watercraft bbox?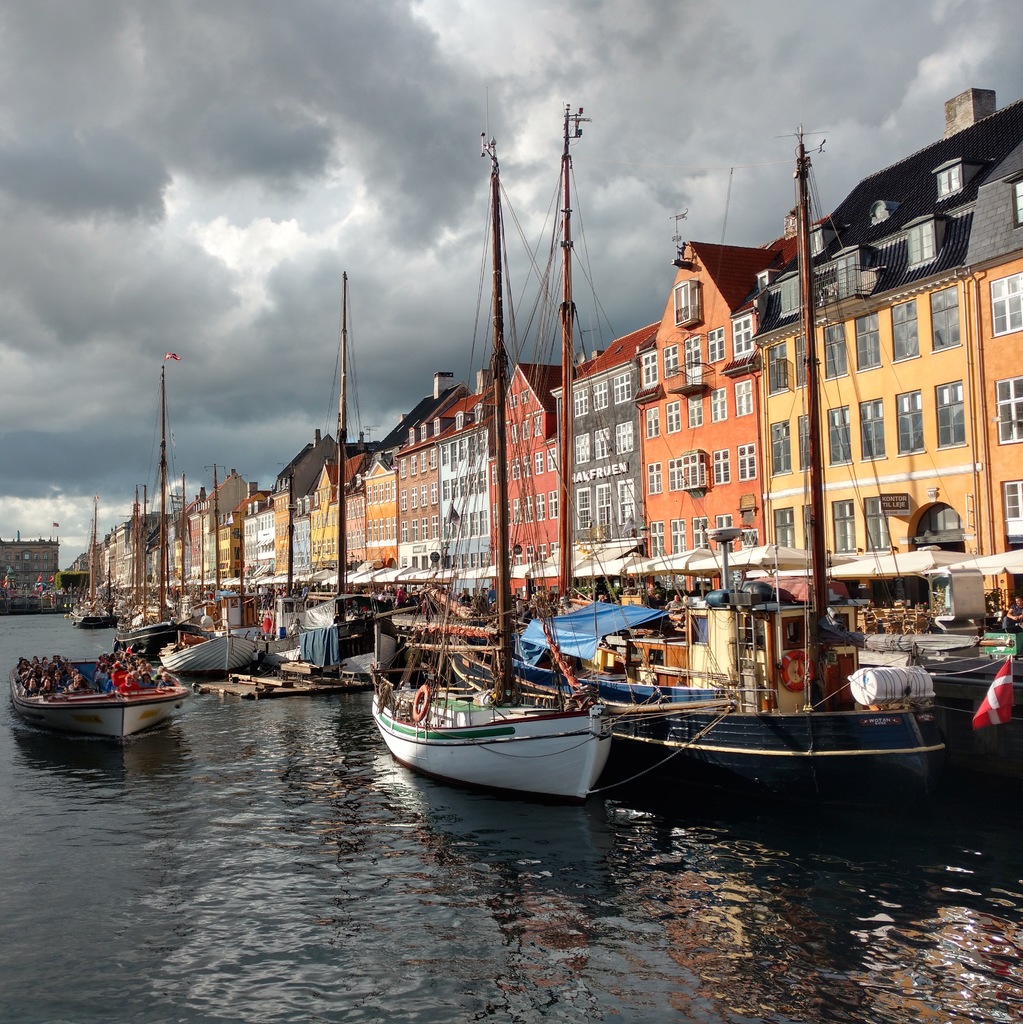
BBox(601, 698, 935, 839)
